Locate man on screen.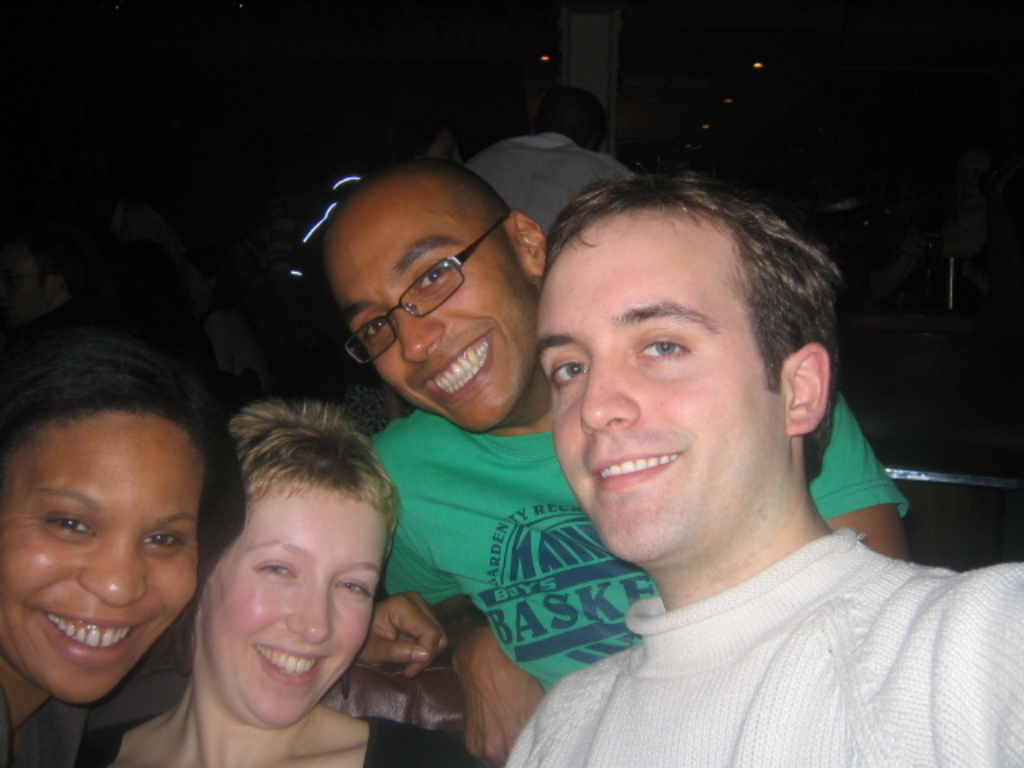
On screen at x1=506 y1=170 x2=1022 y2=766.
